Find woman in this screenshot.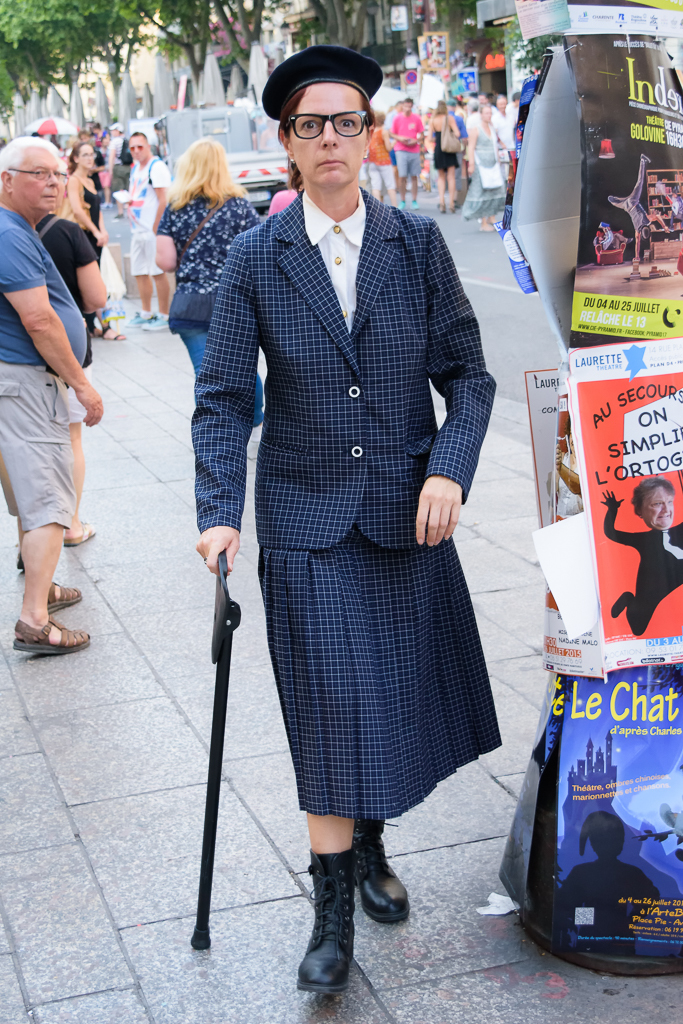
The bounding box for woman is [194, 44, 507, 1000].
